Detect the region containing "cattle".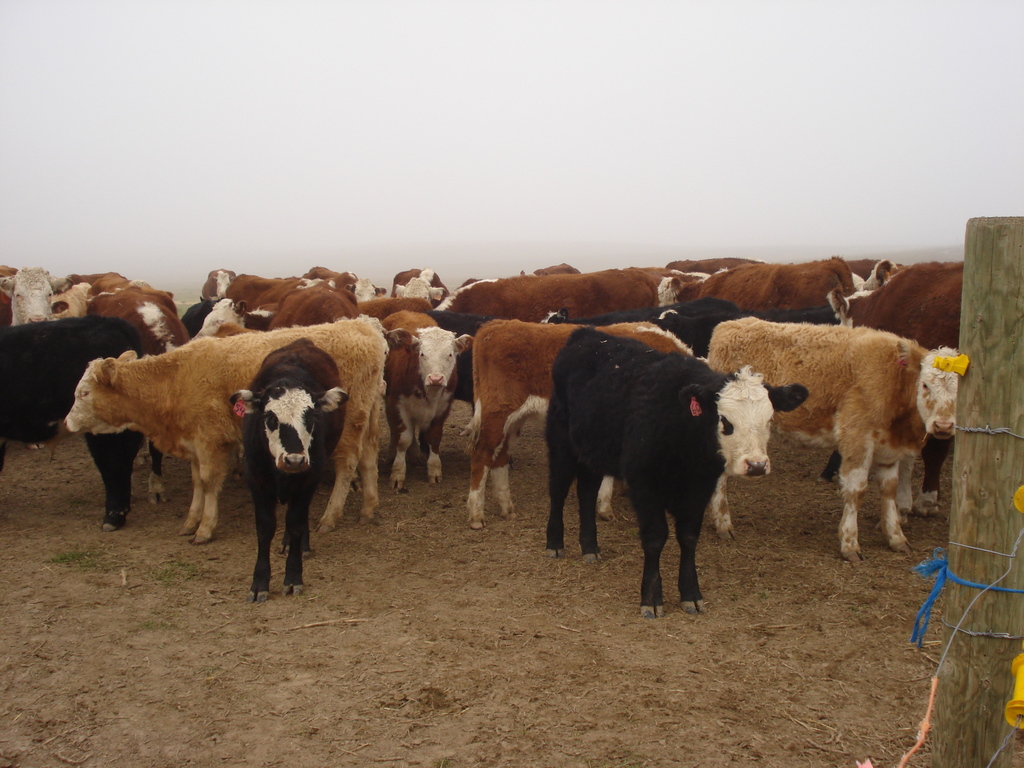
bbox(83, 273, 189, 503).
